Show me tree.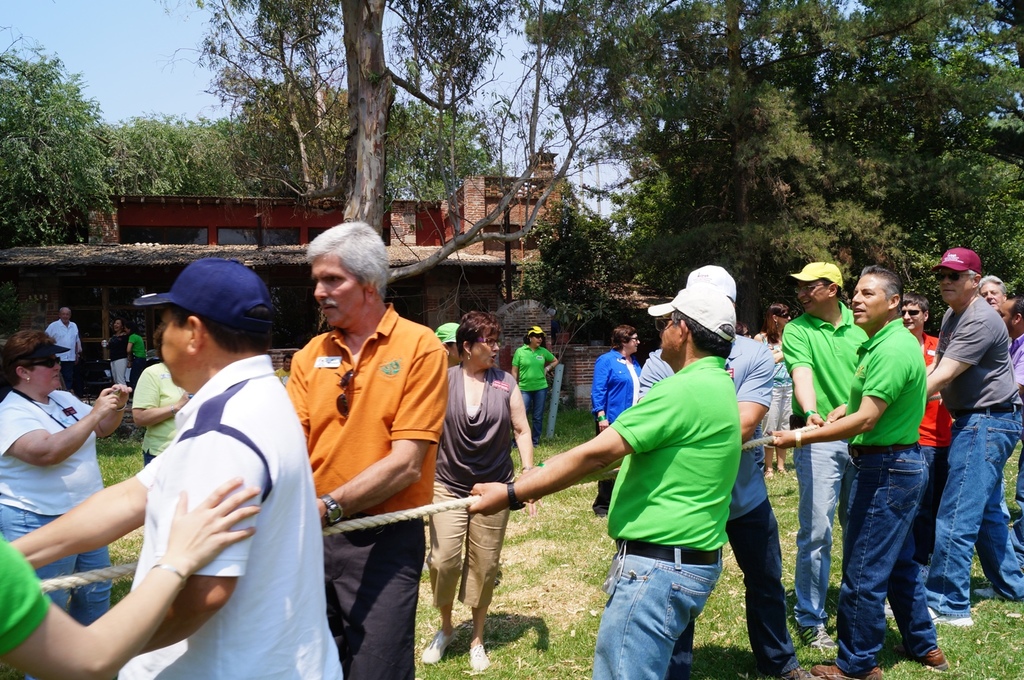
tree is here: [x1=78, y1=117, x2=156, y2=208].
